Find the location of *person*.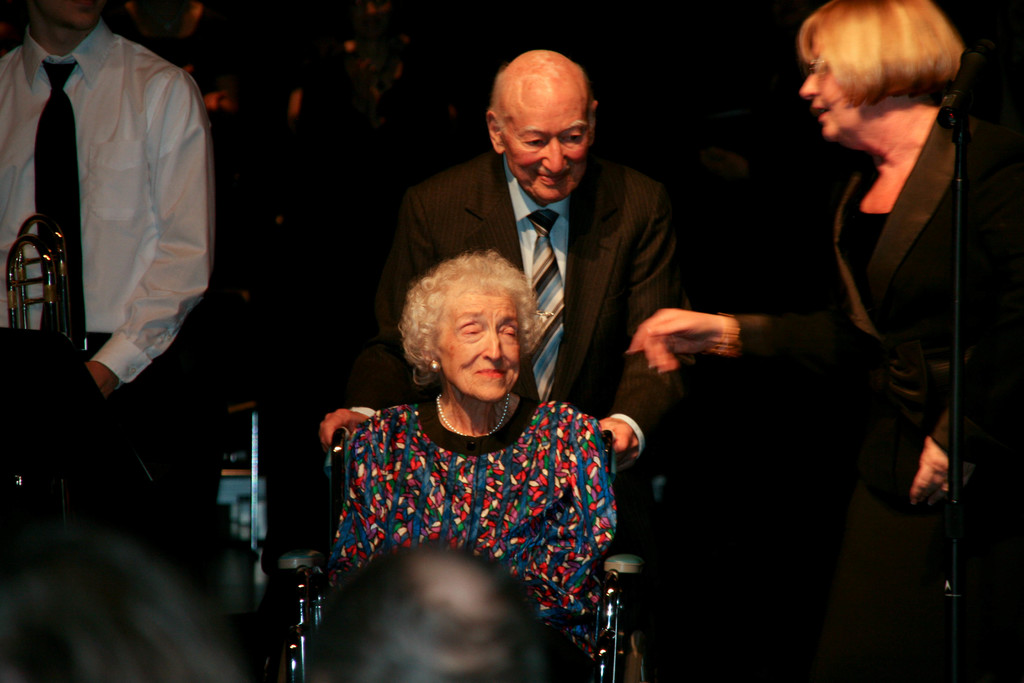
Location: (387,49,684,470).
